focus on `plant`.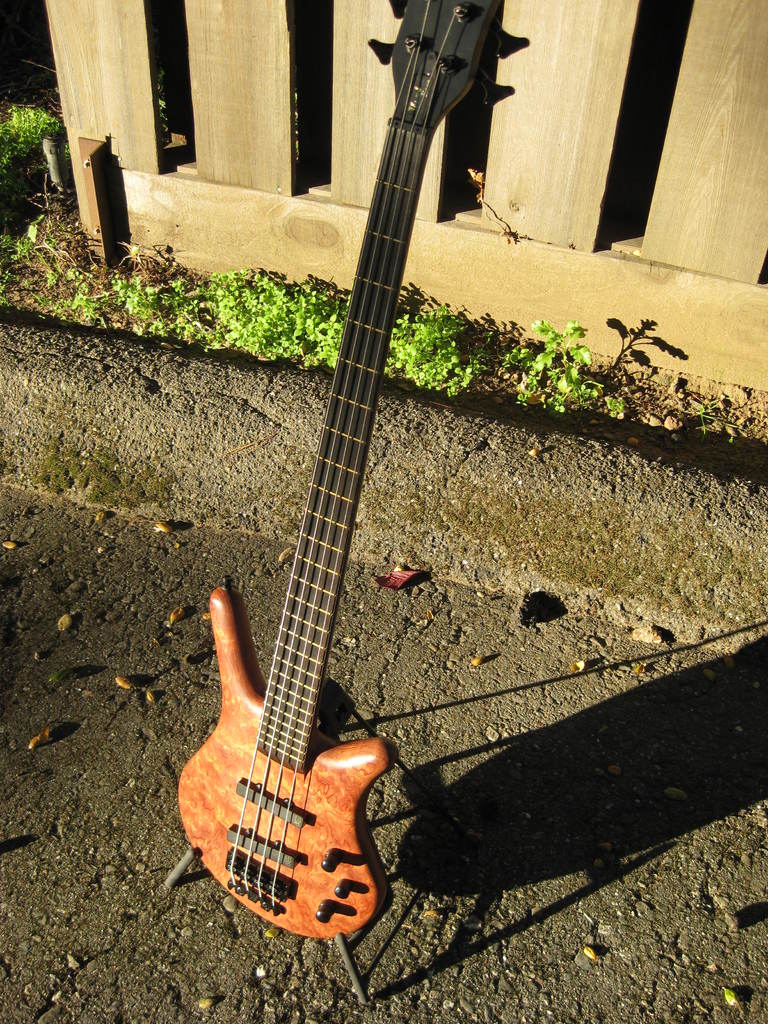
Focused at 0 84 58 154.
